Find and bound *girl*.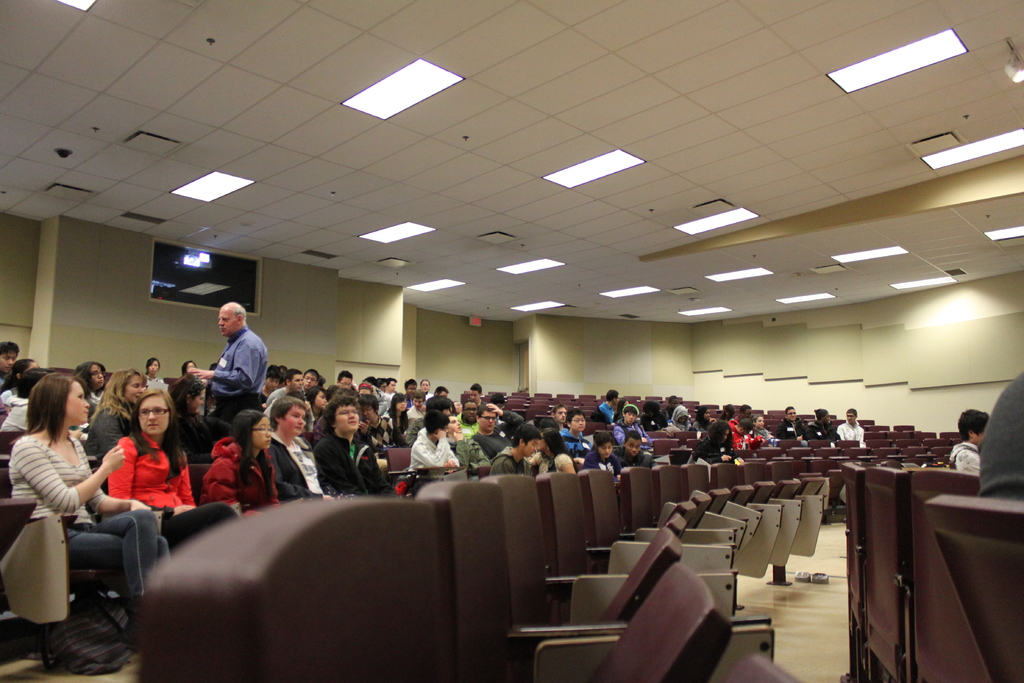
Bound: <region>6, 365, 133, 639</region>.
